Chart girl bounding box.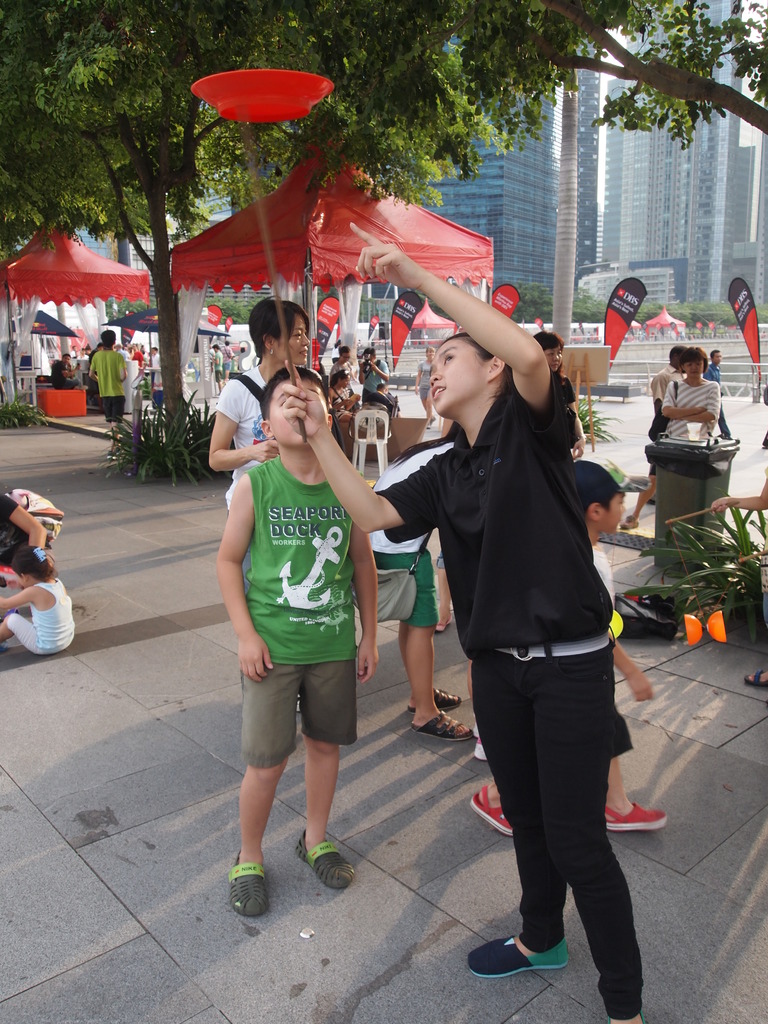
Charted: x1=369 y1=424 x2=476 y2=744.
